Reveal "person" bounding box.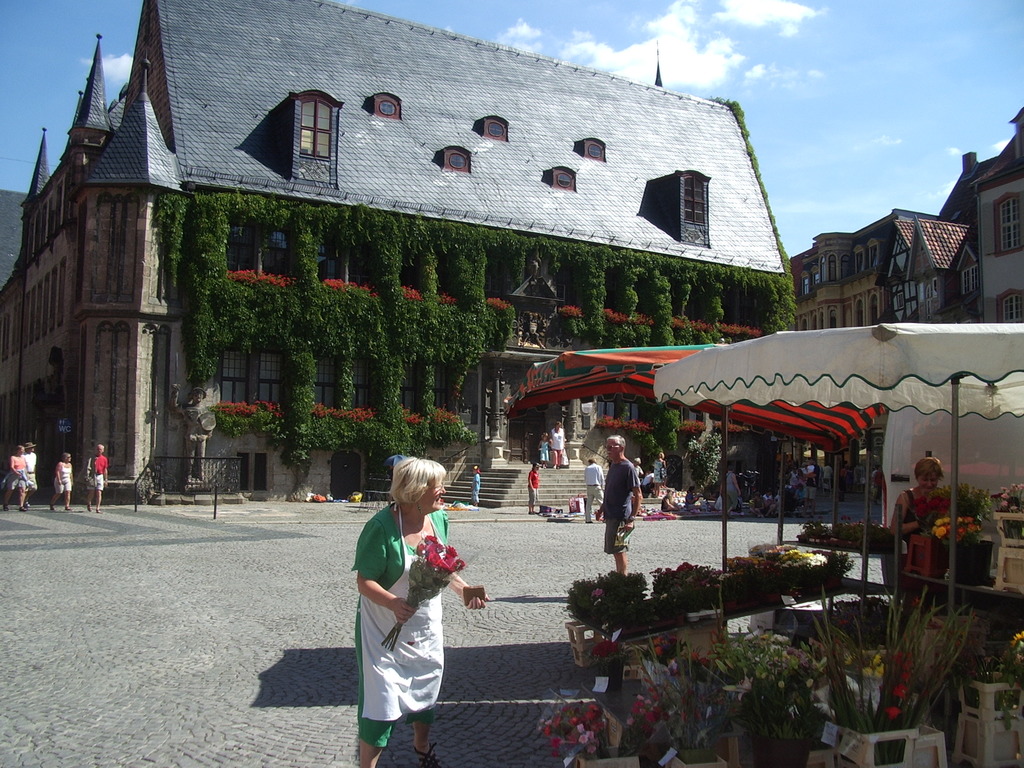
Revealed: 22 444 35 503.
